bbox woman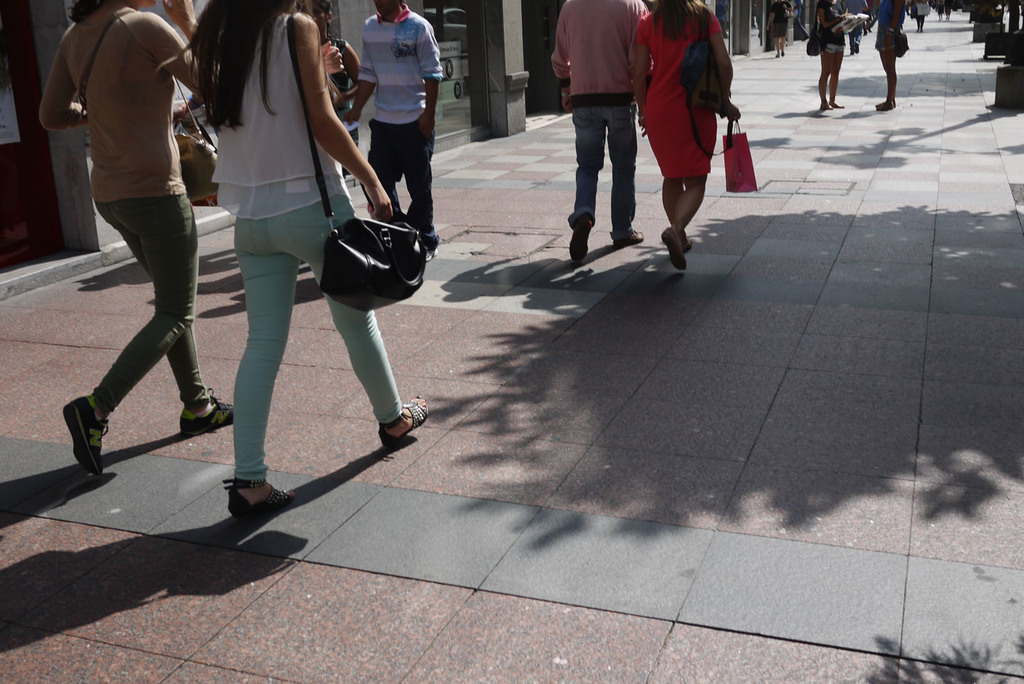
(x1=635, y1=0, x2=736, y2=276)
